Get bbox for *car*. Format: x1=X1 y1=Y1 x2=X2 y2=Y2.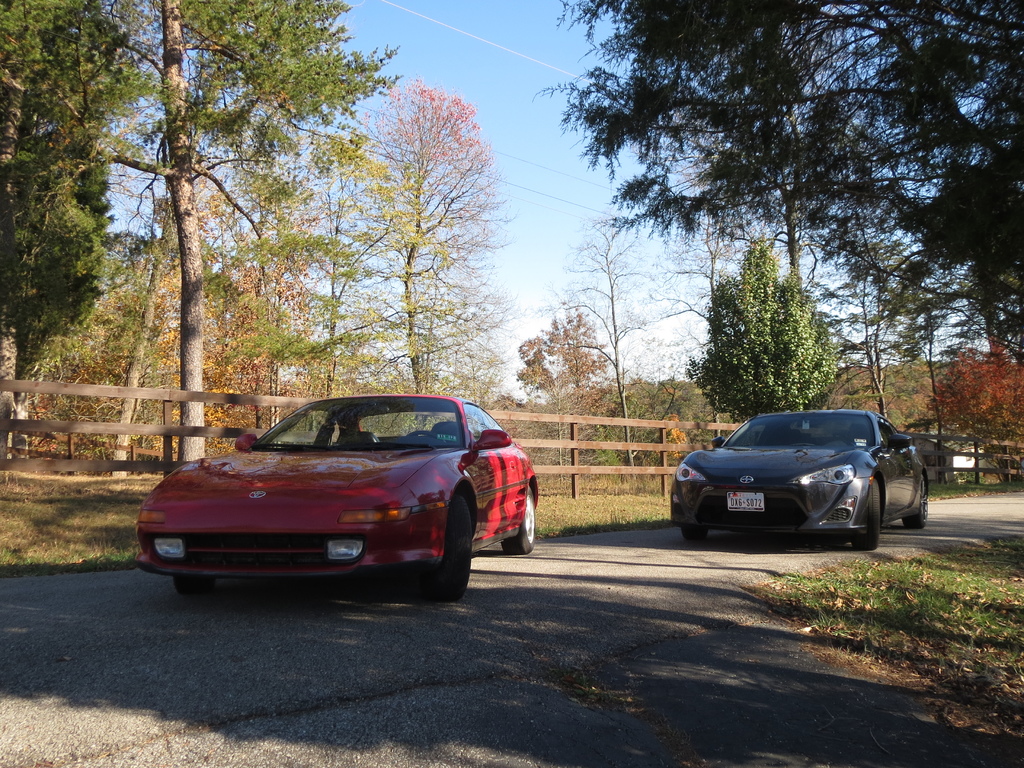
x1=673 y1=409 x2=927 y2=543.
